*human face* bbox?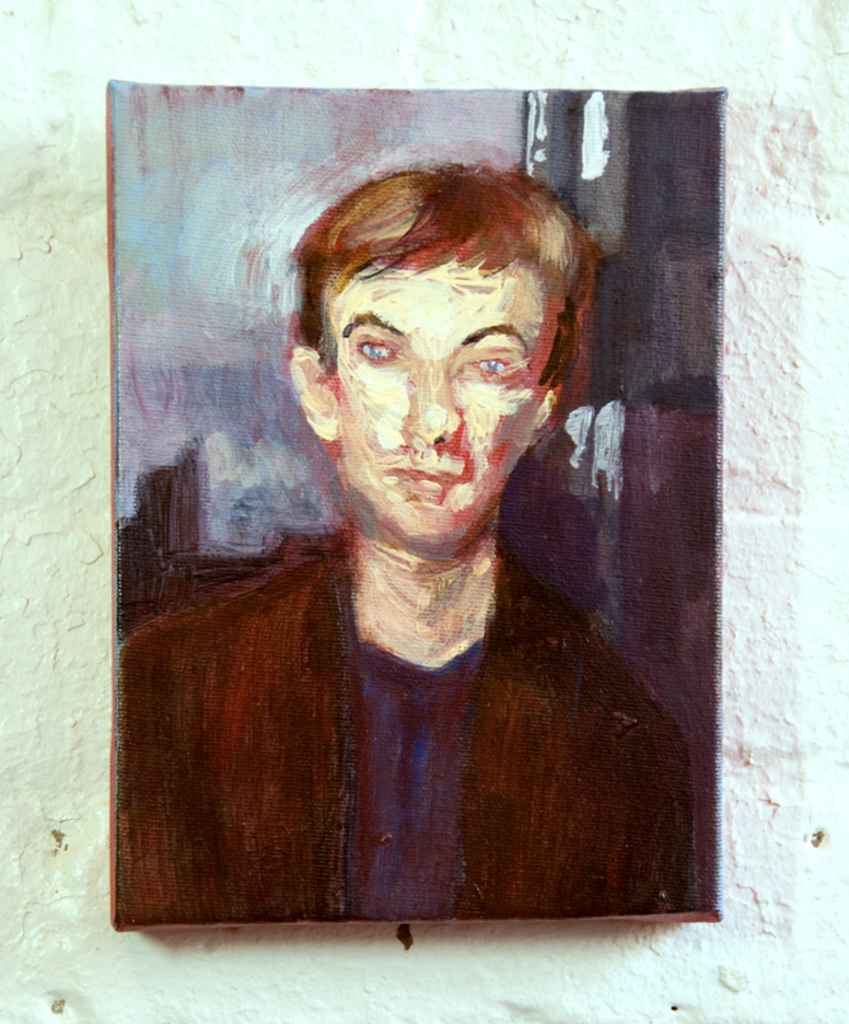
<box>310,219,552,568</box>
